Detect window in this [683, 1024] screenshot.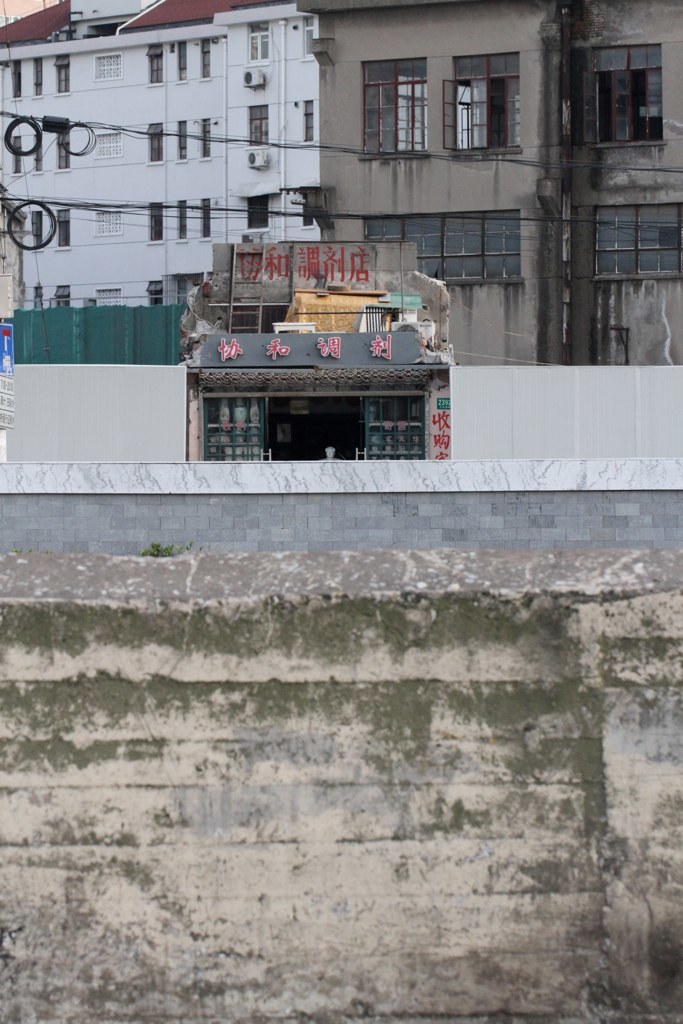
Detection: 29,56,49,99.
